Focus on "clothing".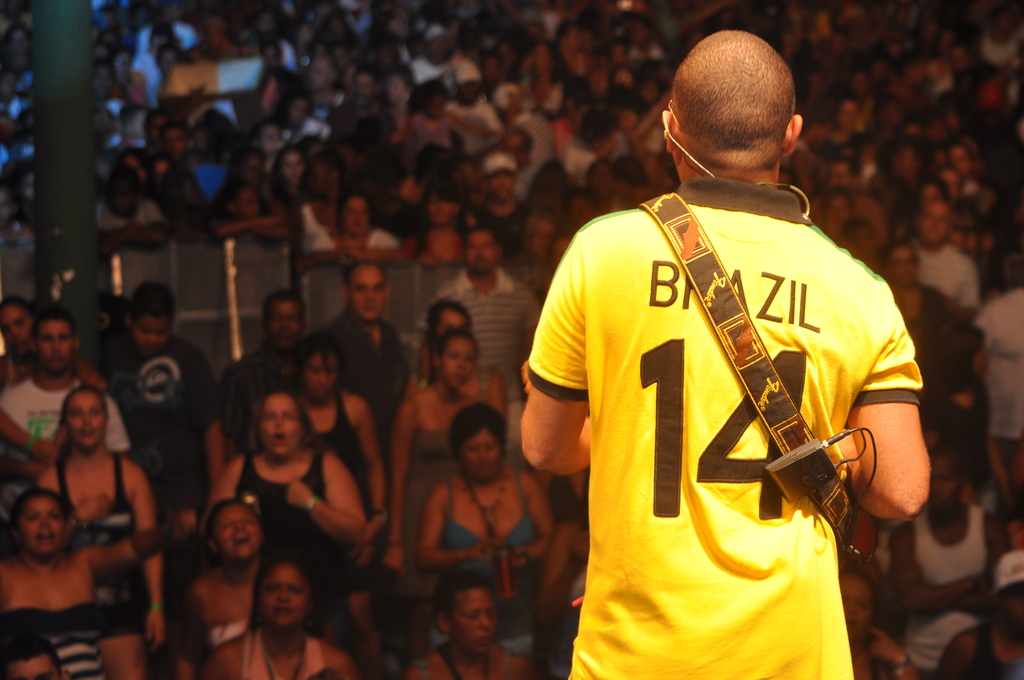
Focused at x1=52 y1=460 x2=157 y2=624.
